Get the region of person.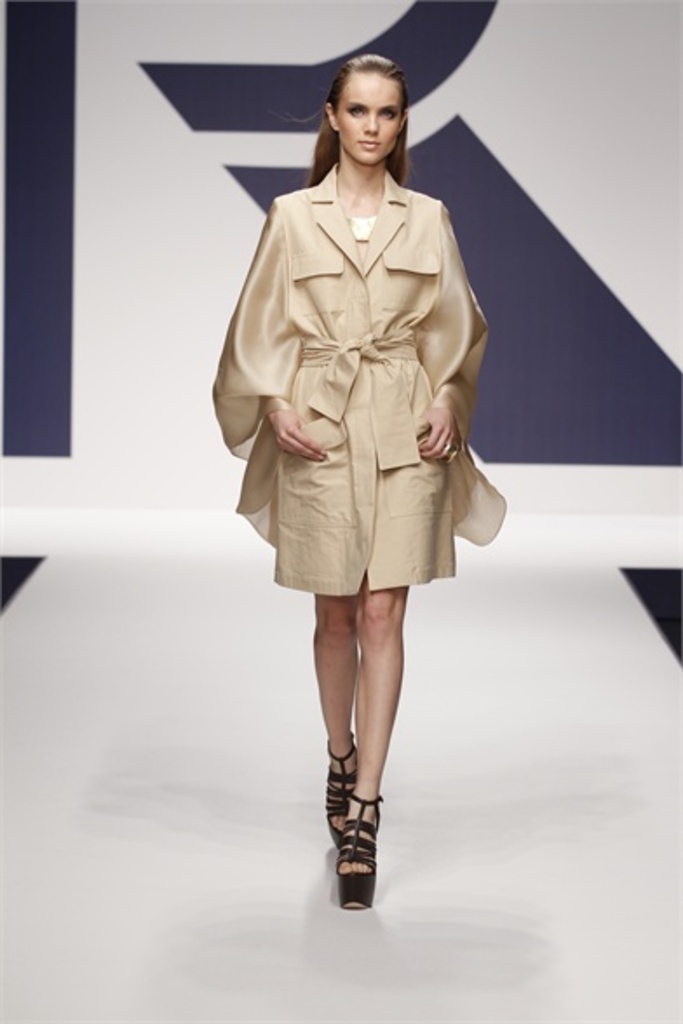
select_region(200, 49, 498, 897).
